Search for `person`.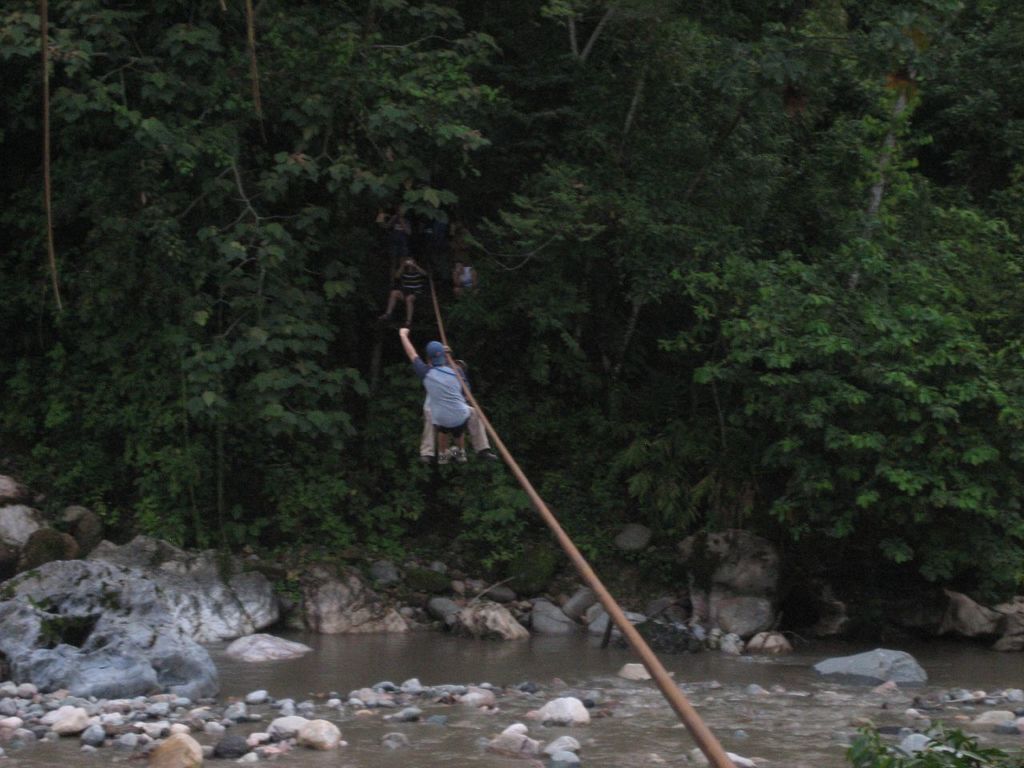
Found at [x1=395, y1=301, x2=482, y2=496].
